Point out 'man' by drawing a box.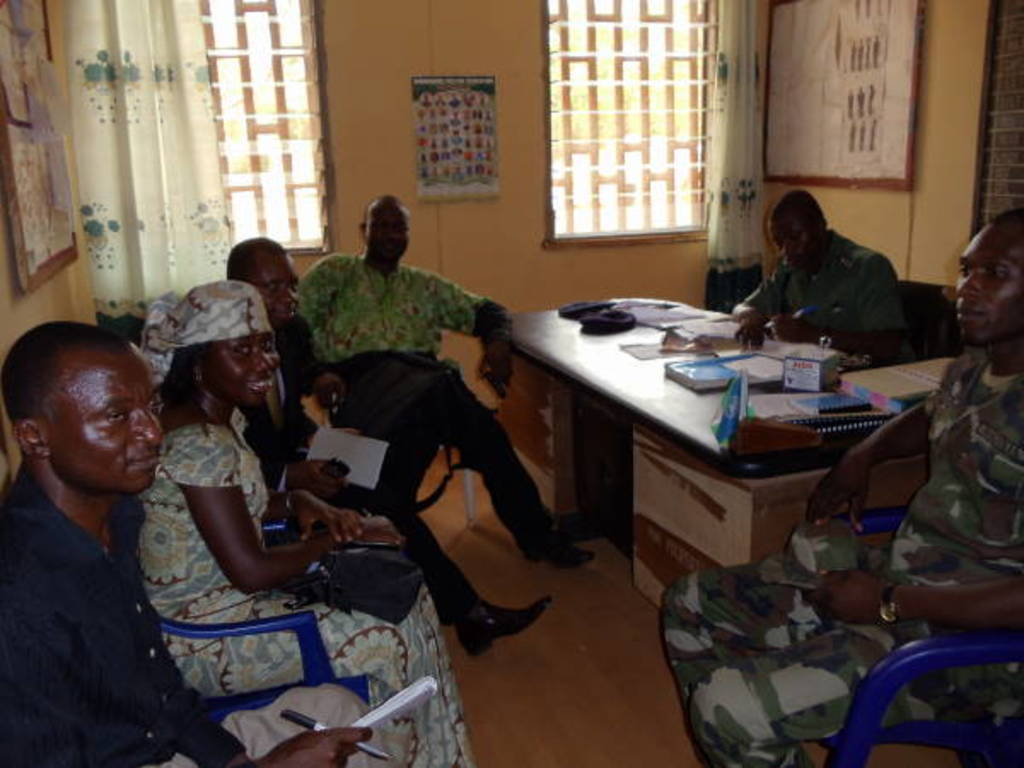
x1=0 y1=305 x2=227 y2=767.
